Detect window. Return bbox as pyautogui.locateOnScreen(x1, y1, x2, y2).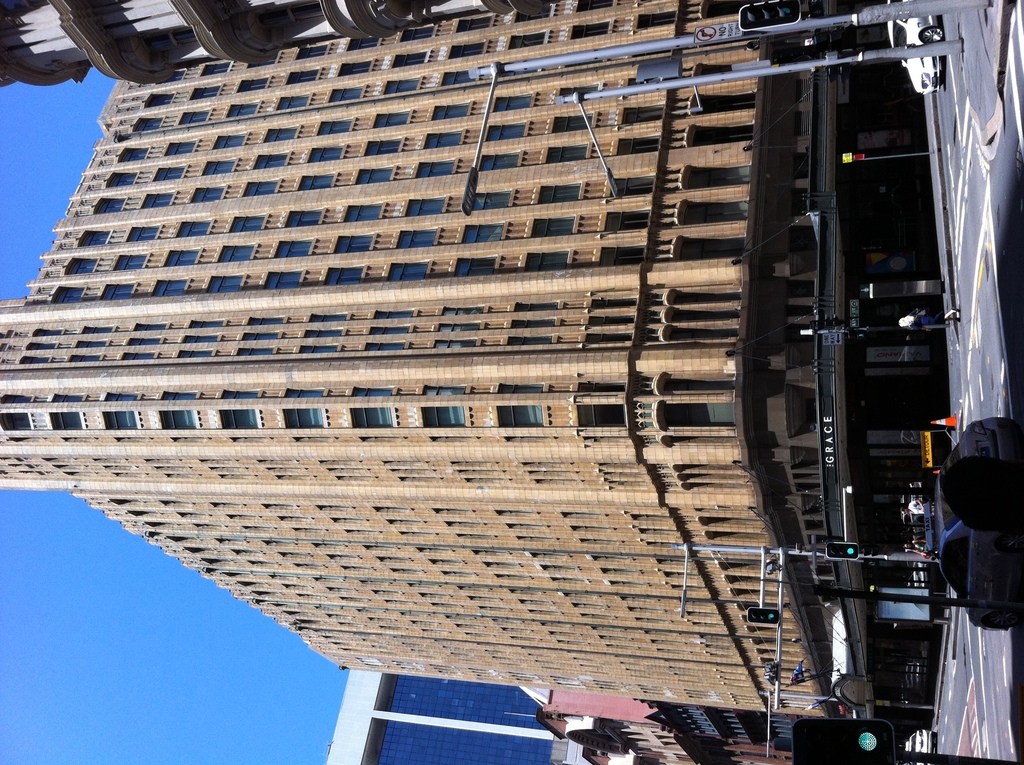
pyautogui.locateOnScreen(322, 266, 367, 289).
